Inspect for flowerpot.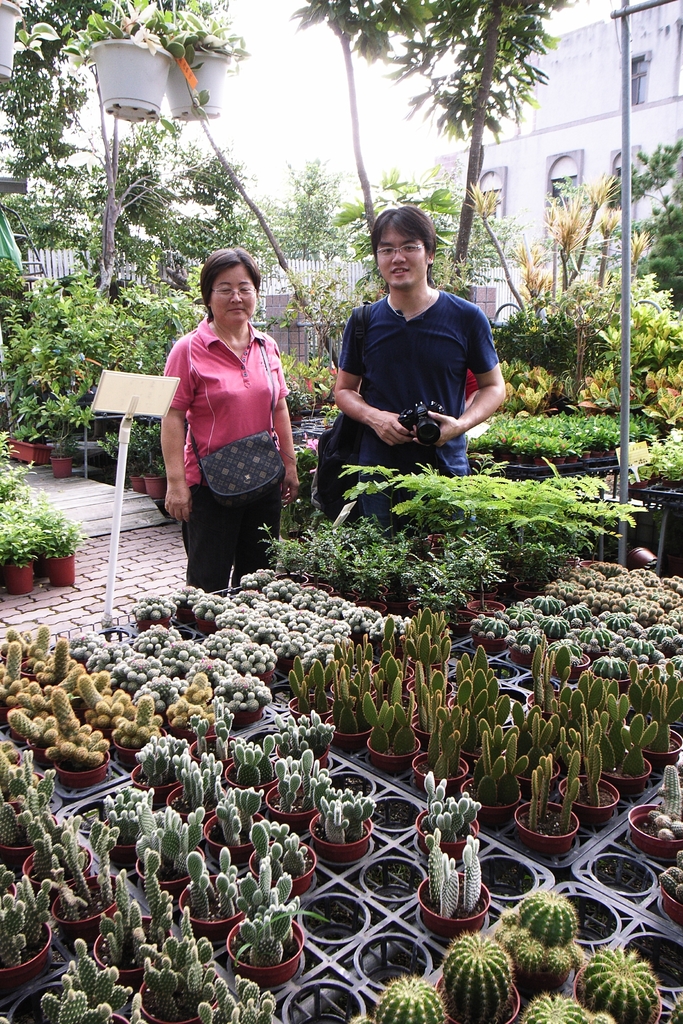
Inspection: [x1=0, y1=435, x2=52, y2=470].
